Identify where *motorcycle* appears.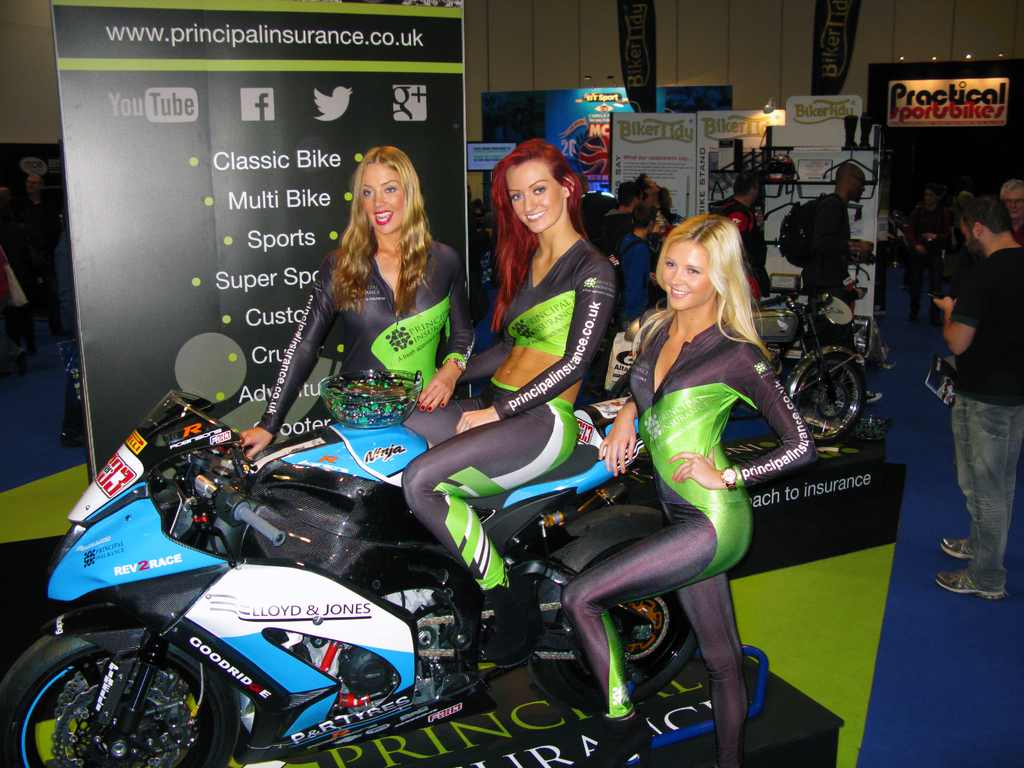
Appears at <bbox>622, 286, 868, 446</bbox>.
